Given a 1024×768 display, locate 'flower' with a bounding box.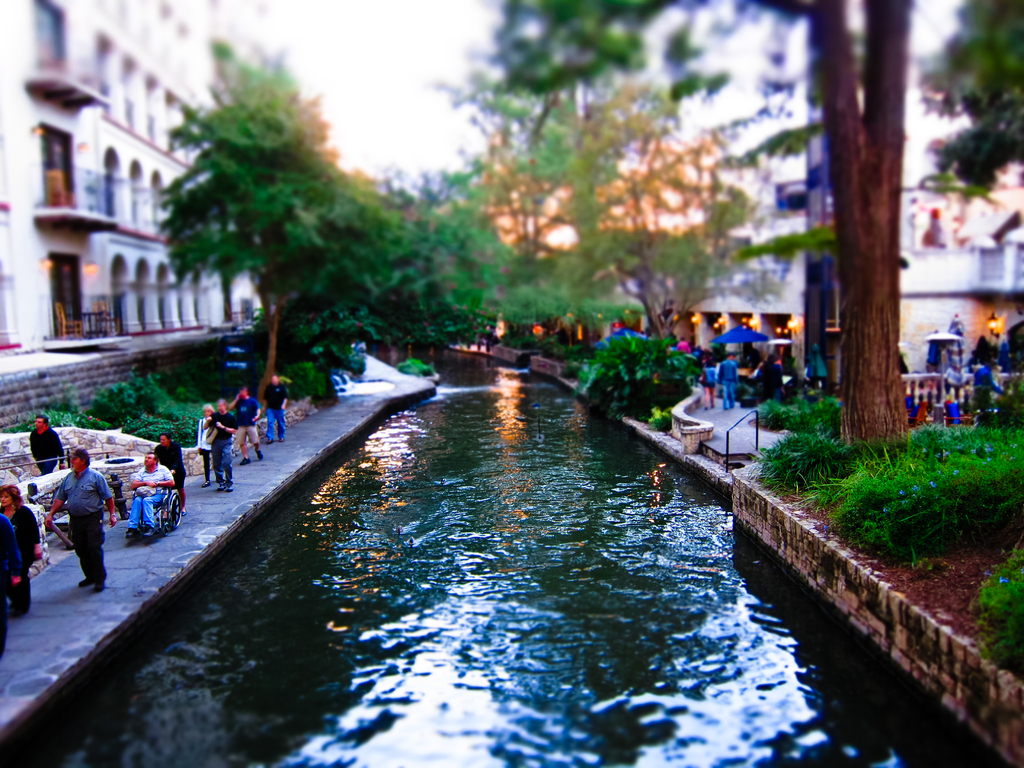
Located: x1=923, y1=479, x2=939, y2=491.
